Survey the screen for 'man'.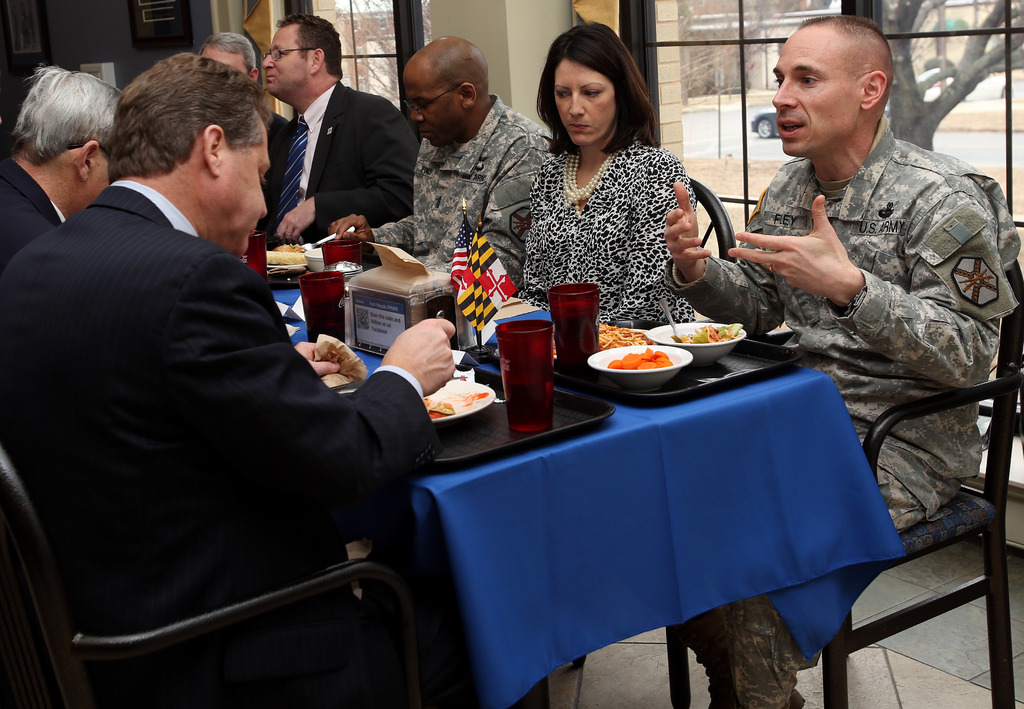
Survey found: region(0, 61, 127, 270).
